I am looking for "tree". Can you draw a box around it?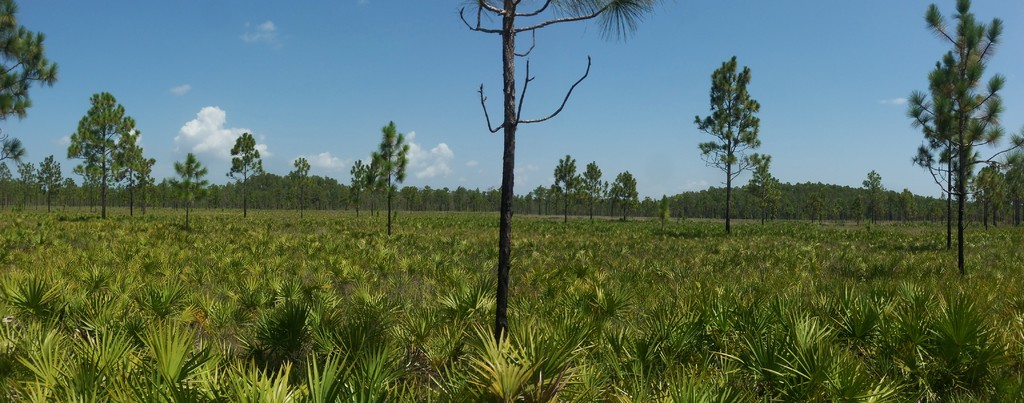
Sure, the bounding box is bbox=[918, 53, 972, 241].
